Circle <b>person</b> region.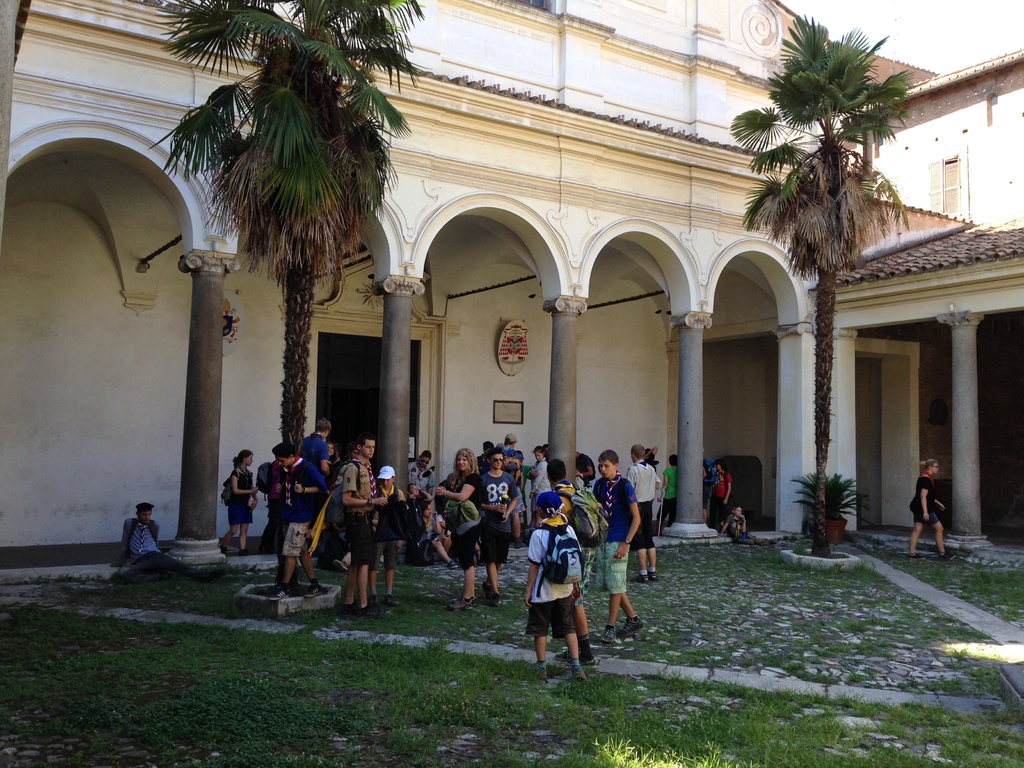
Region: {"x1": 340, "y1": 433, "x2": 389, "y2": 618}.
